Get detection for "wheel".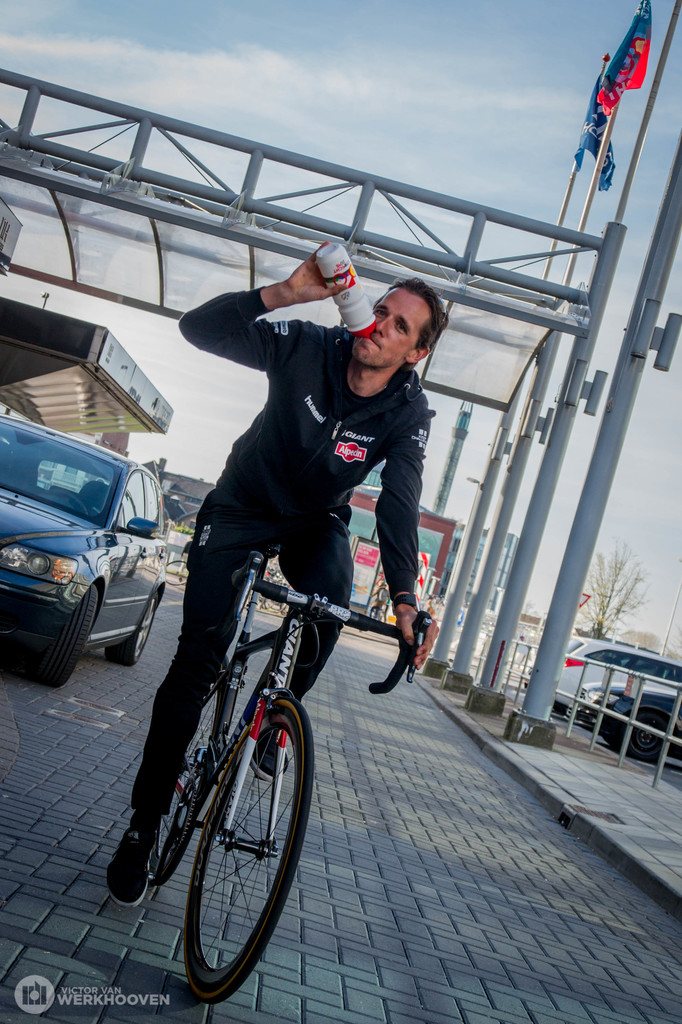
Detection: (110,589,161,669).
